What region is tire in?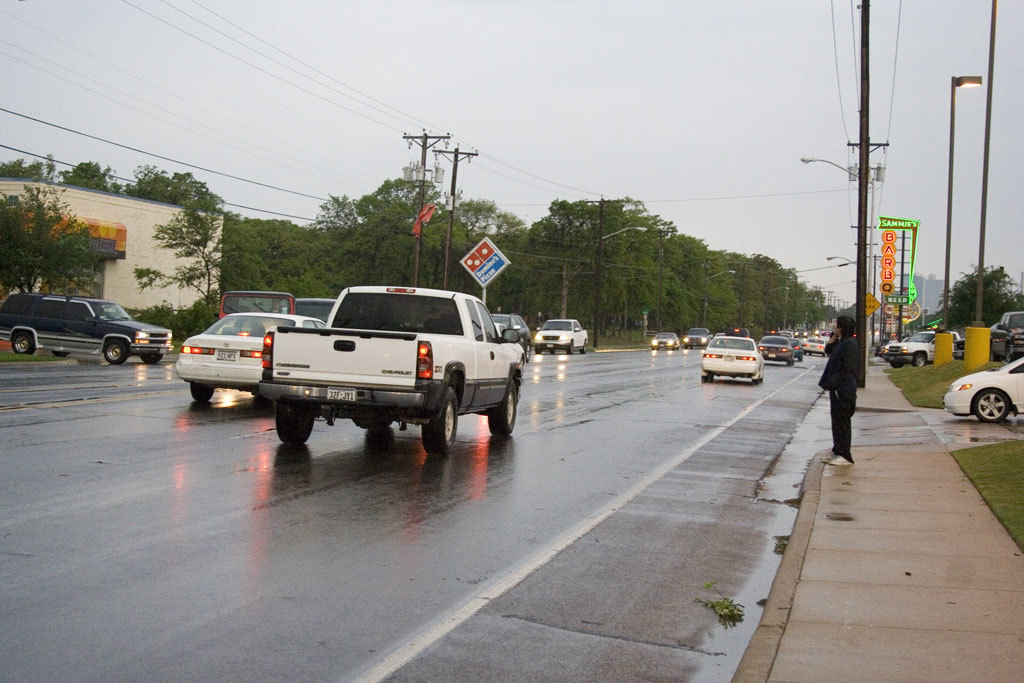
(left=15, top=333, right=33, bottom=353).
